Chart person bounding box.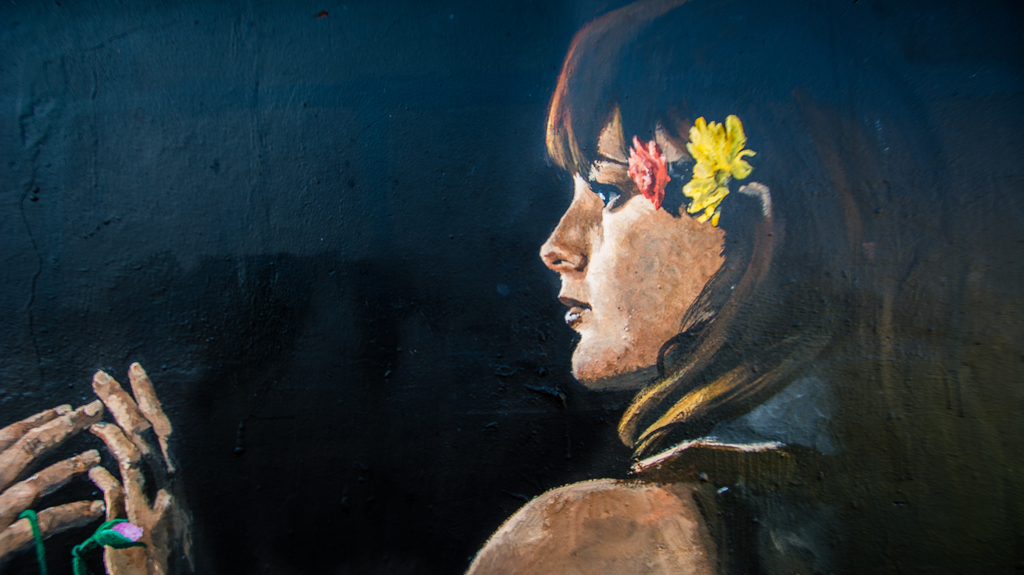
Charted: 0 398 97 574.
